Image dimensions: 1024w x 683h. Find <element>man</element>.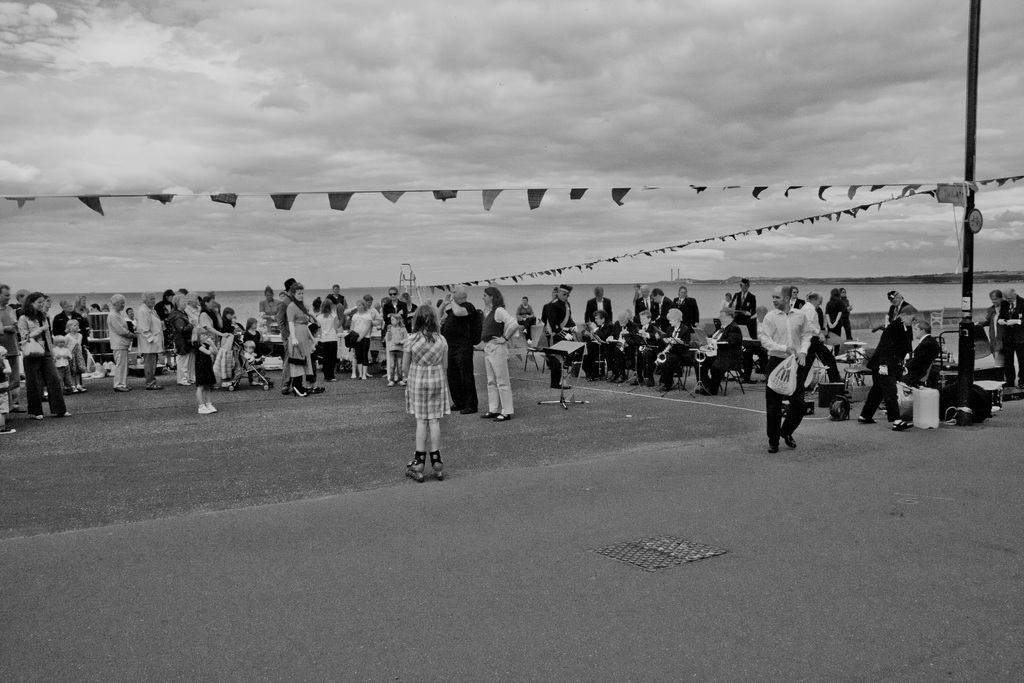
region(584, 284, 611, 320).
